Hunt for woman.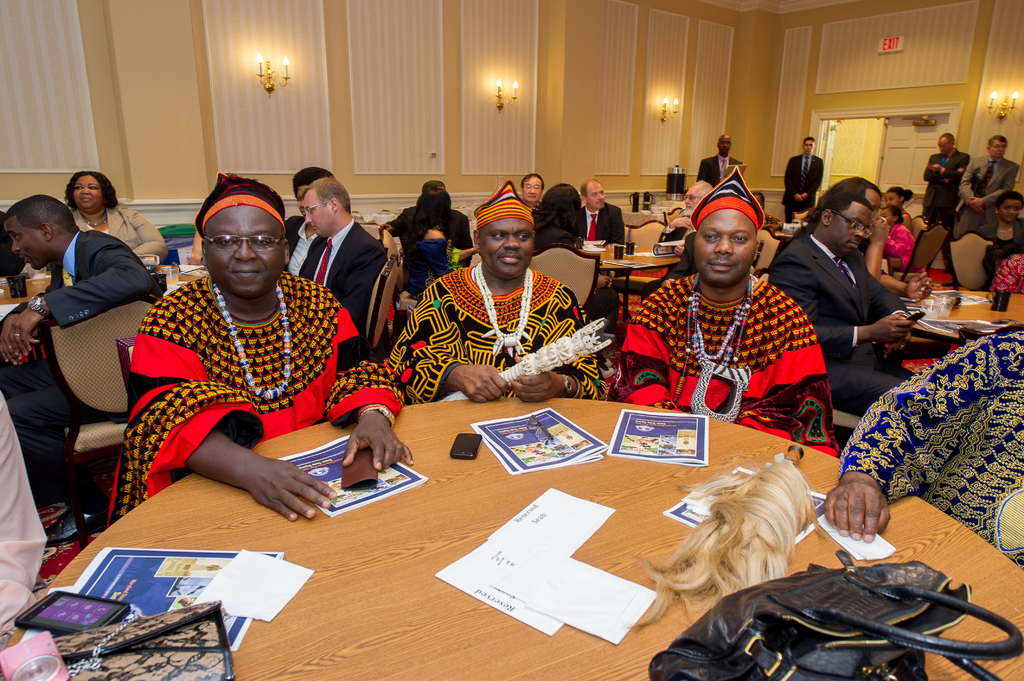
Hunted down at 884/188/917/228.
